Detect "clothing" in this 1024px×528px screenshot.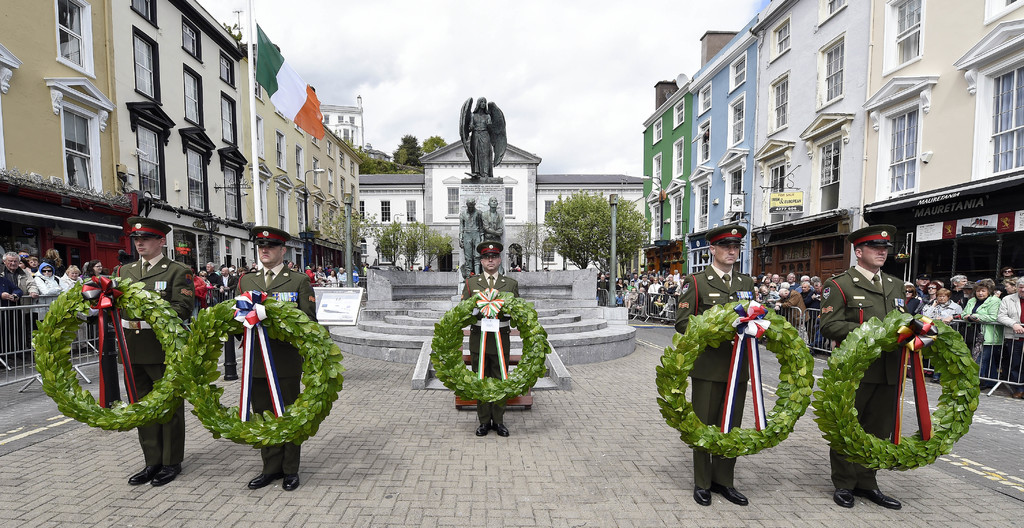
Detection: x1=678 y1=275 x2=820 y2=500.
